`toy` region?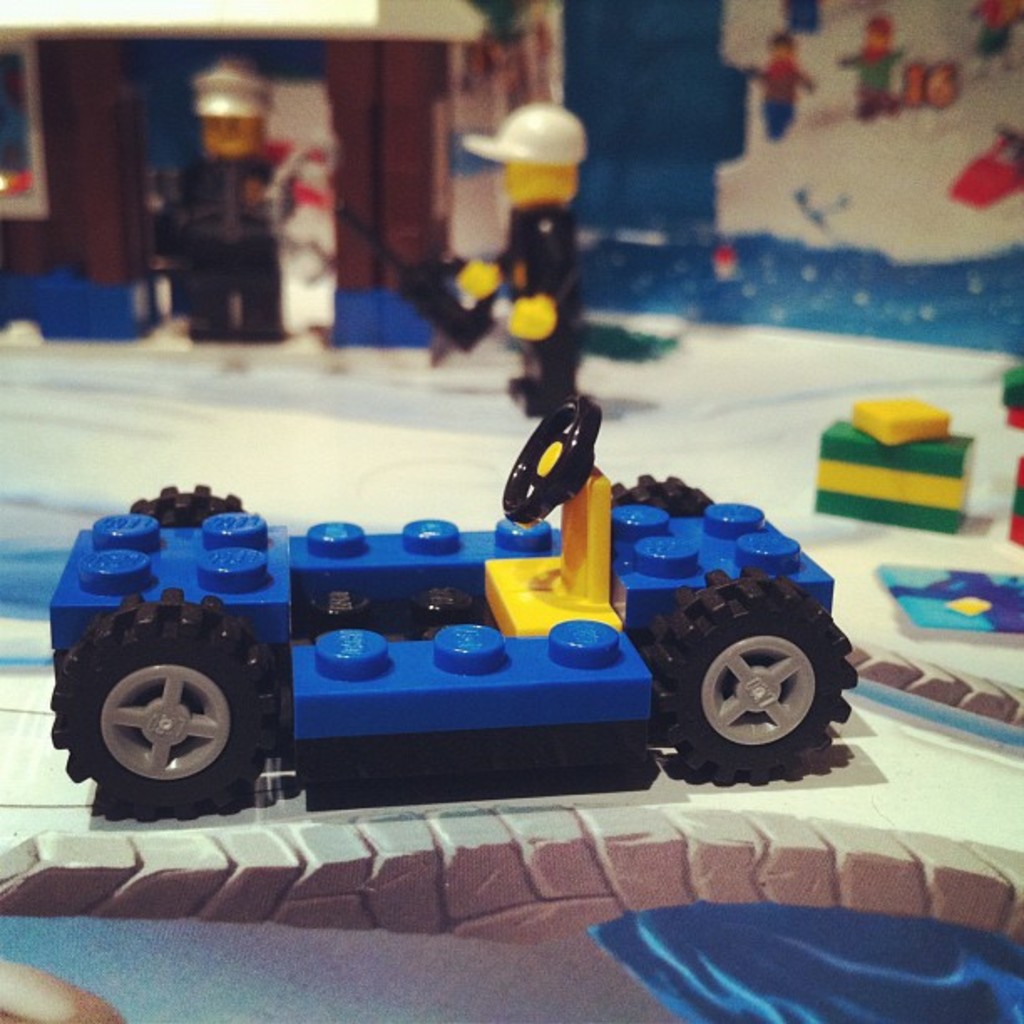
(left=1009, top=448, right=1022, bottom=550)
